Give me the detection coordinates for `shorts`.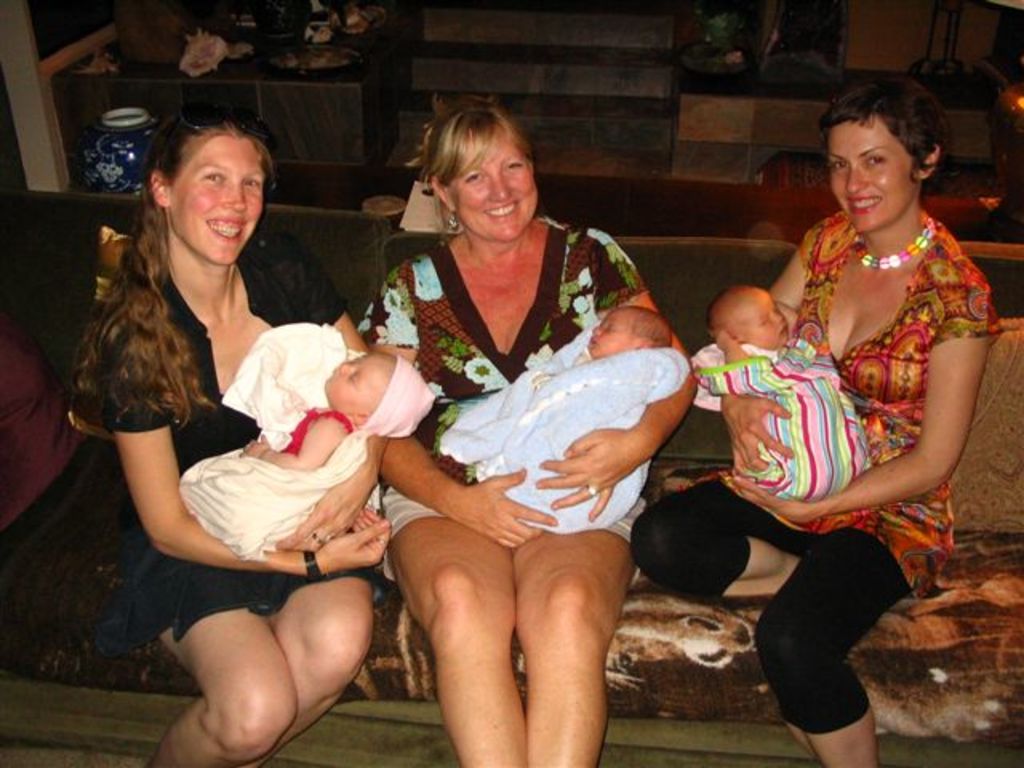
x1=630, y1=478, x2=912, y2=734.
